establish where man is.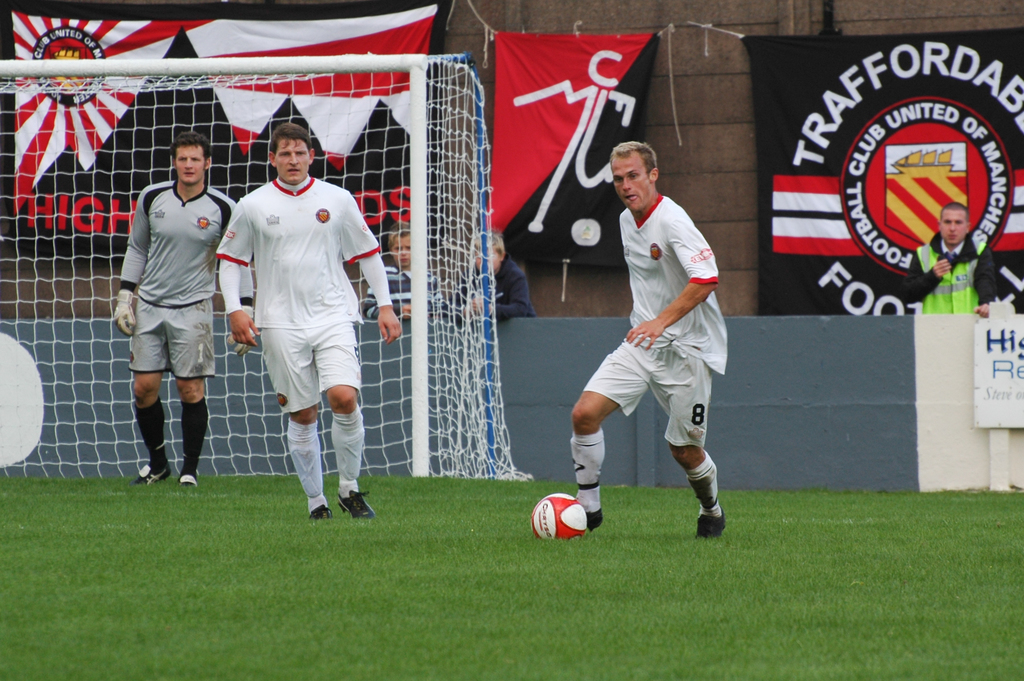
Established at pyautogui.locateOnScreen(113, 136, 241, 488).
